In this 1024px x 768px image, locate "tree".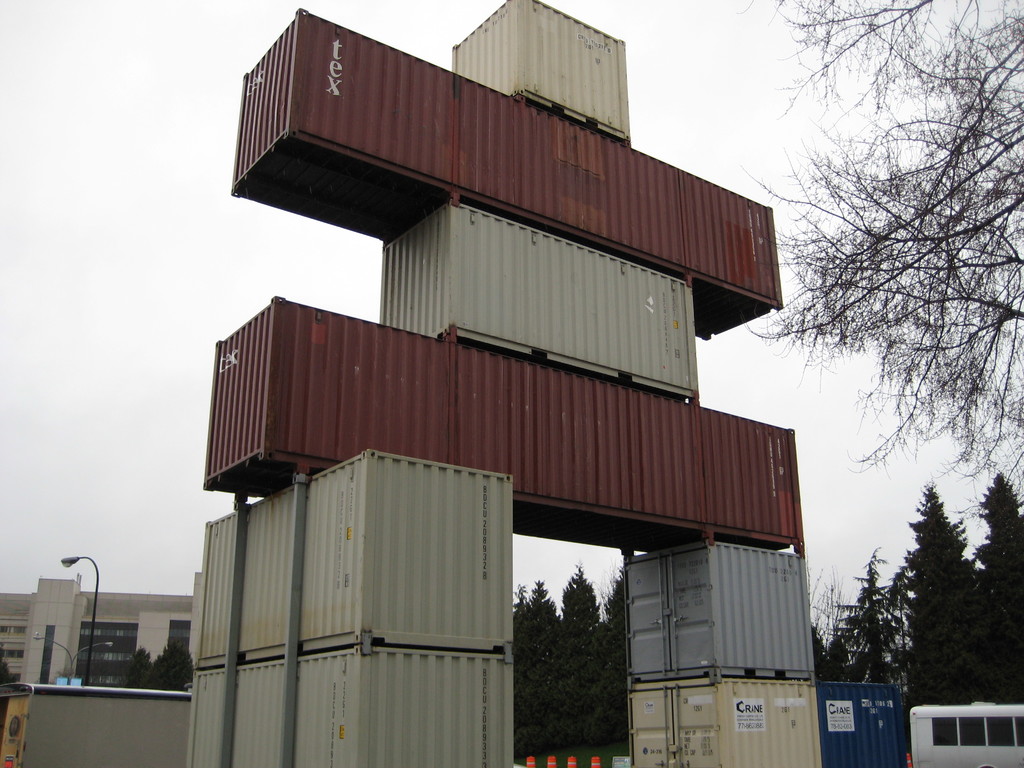
Bounding box: {"left": 840, "top": 547, "right": 911, "bottom": 719}.
